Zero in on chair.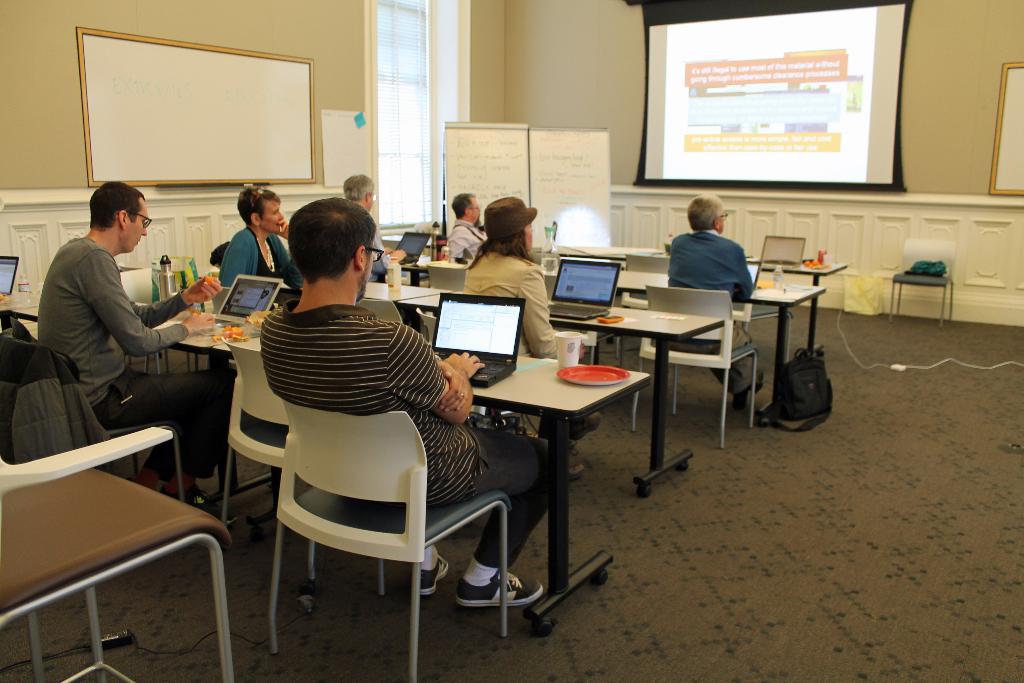
Zeroed in: <box>424,262,468,290</box>.
